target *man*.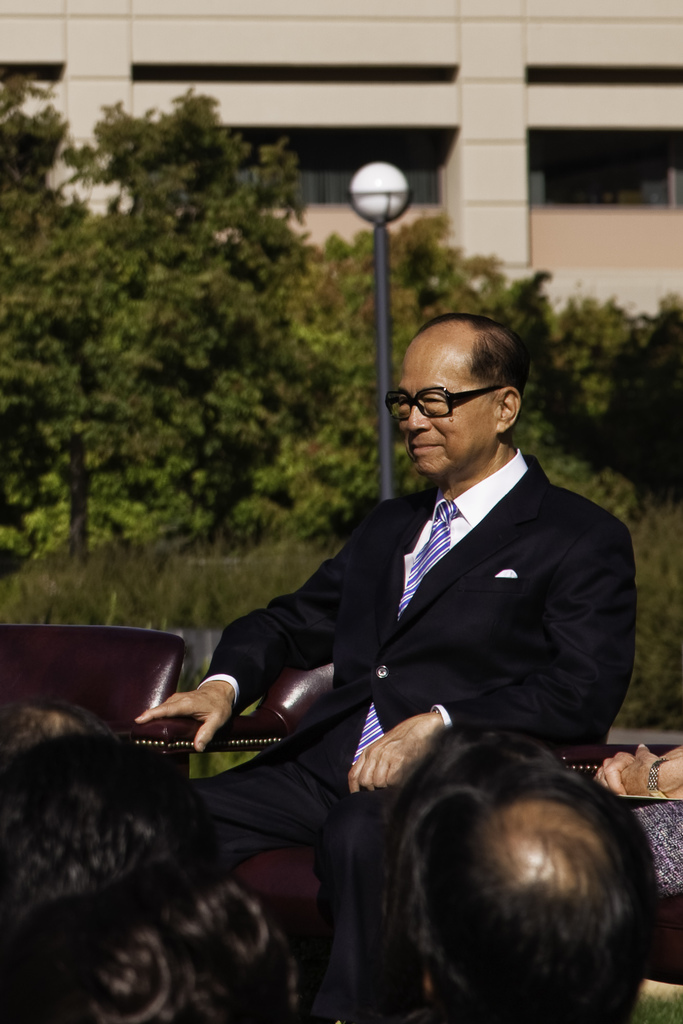
Target region: 192/308/642/925.
